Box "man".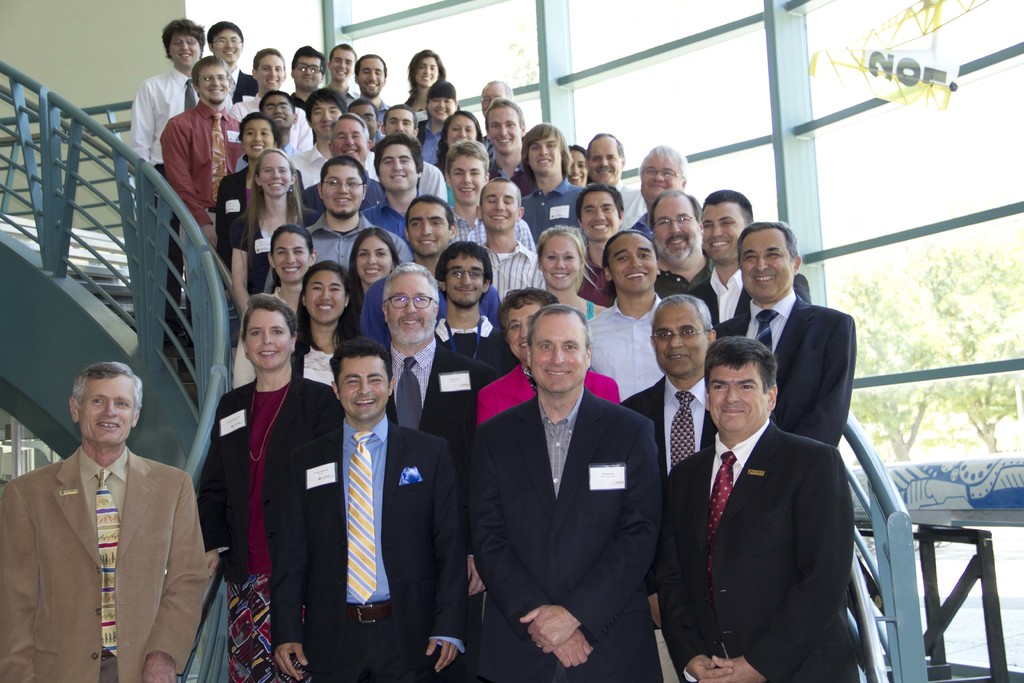
detection(586, 233, 667, 407).
